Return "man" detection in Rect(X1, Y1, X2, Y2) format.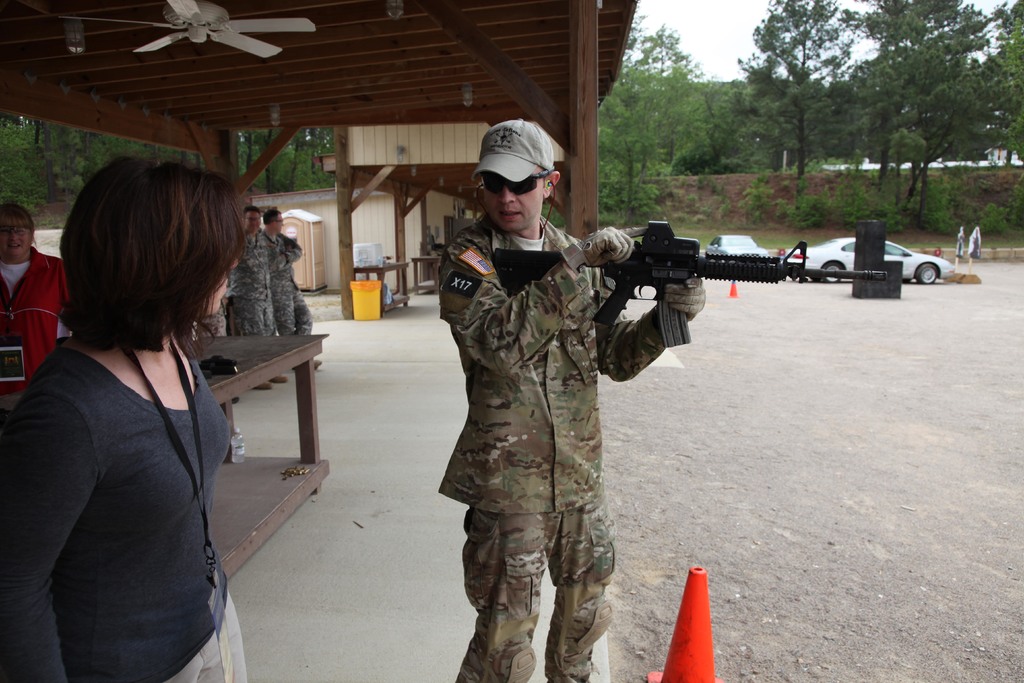
Rect(262, 204, 319, 372).
